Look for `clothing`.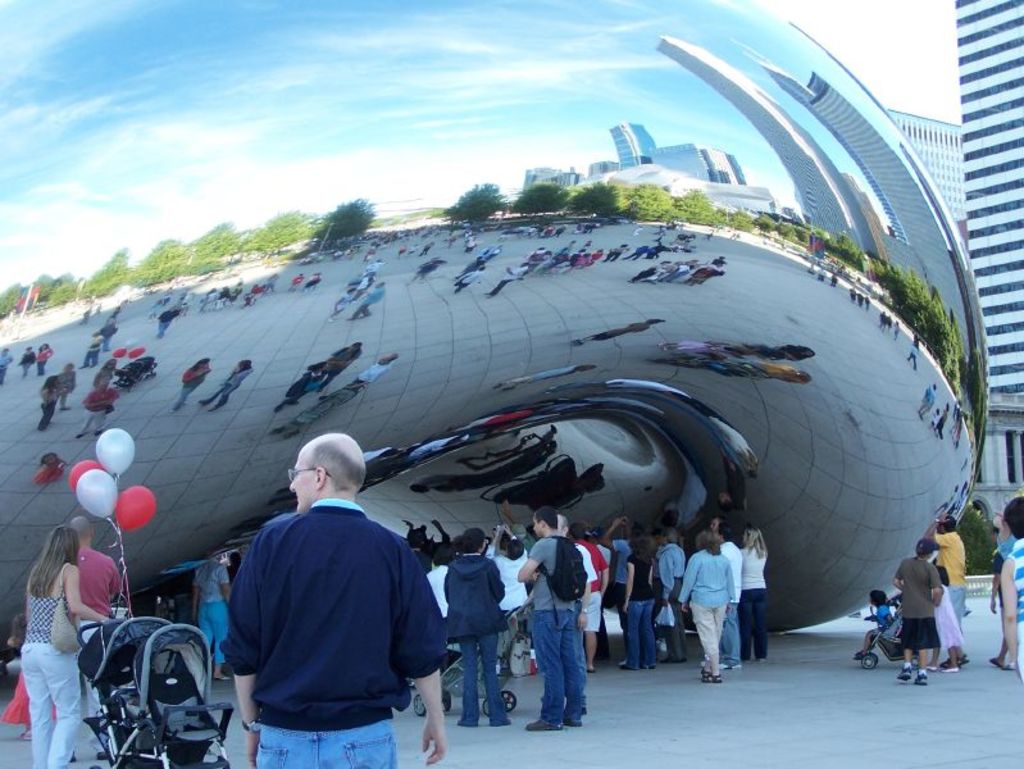
Found: detection(223, 495, 443, 768).
